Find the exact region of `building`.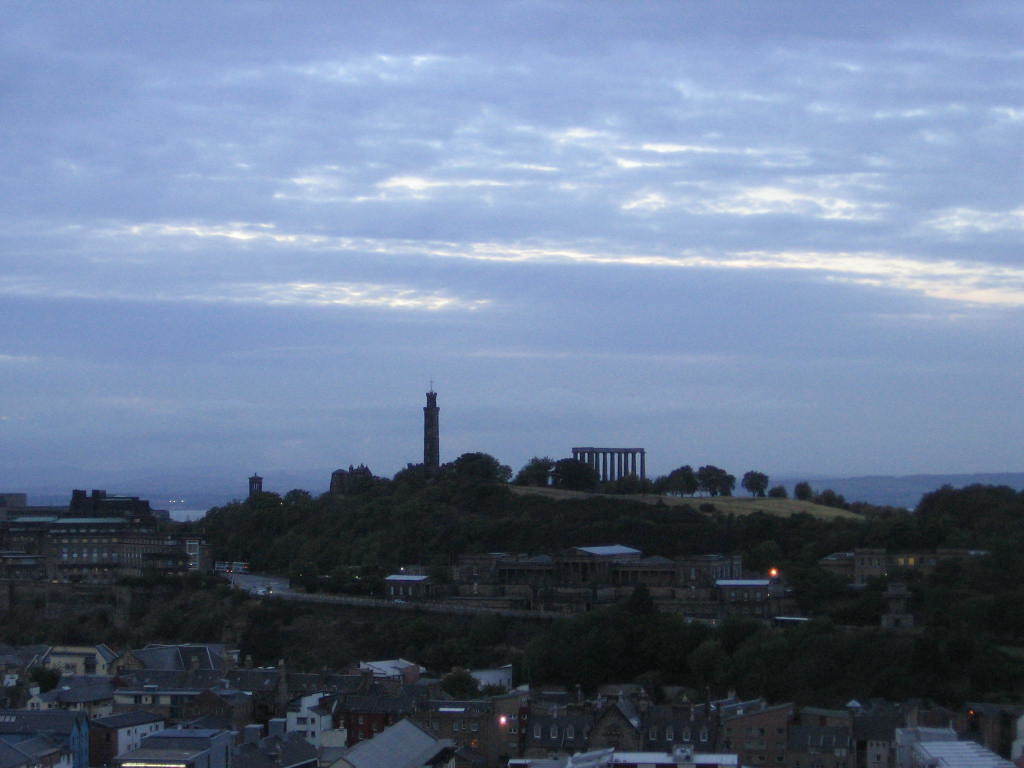
Exact region: left=854, top=546, right=894, bottom=597.
